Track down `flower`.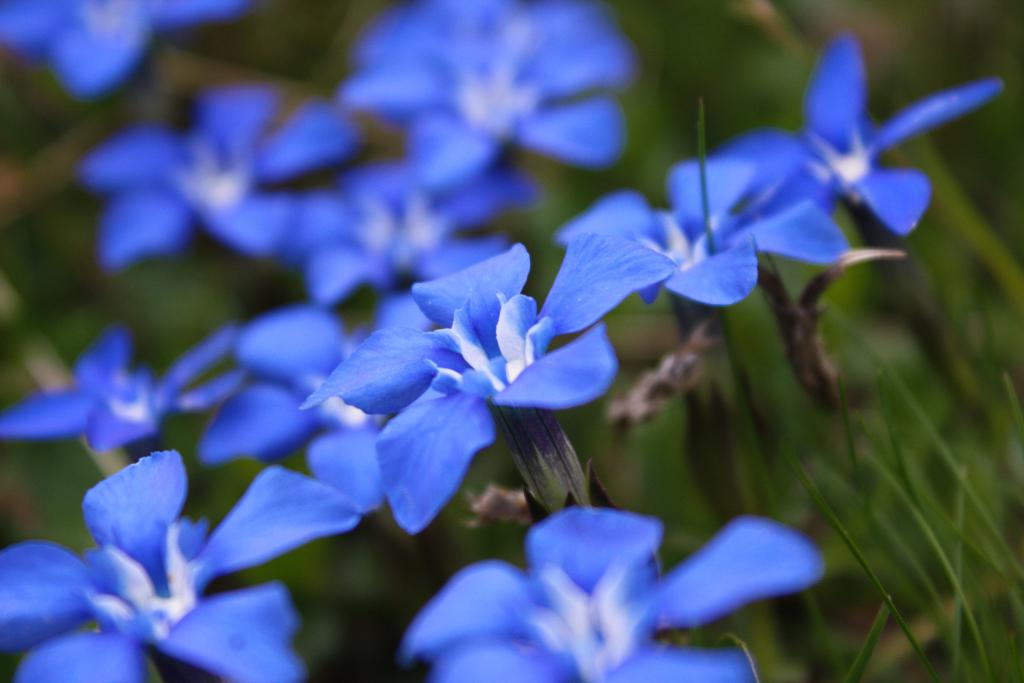
Tracked to Rect(319, 233, 623, 525).
